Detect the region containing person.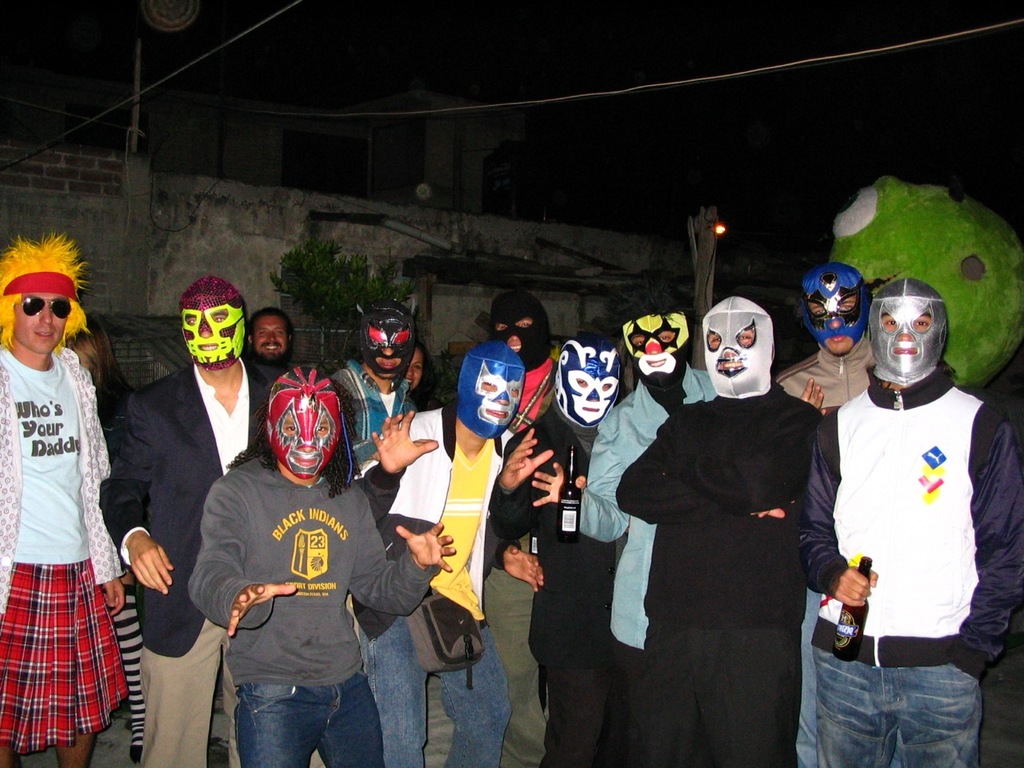
l=490, t=290, r=558, b=767.
